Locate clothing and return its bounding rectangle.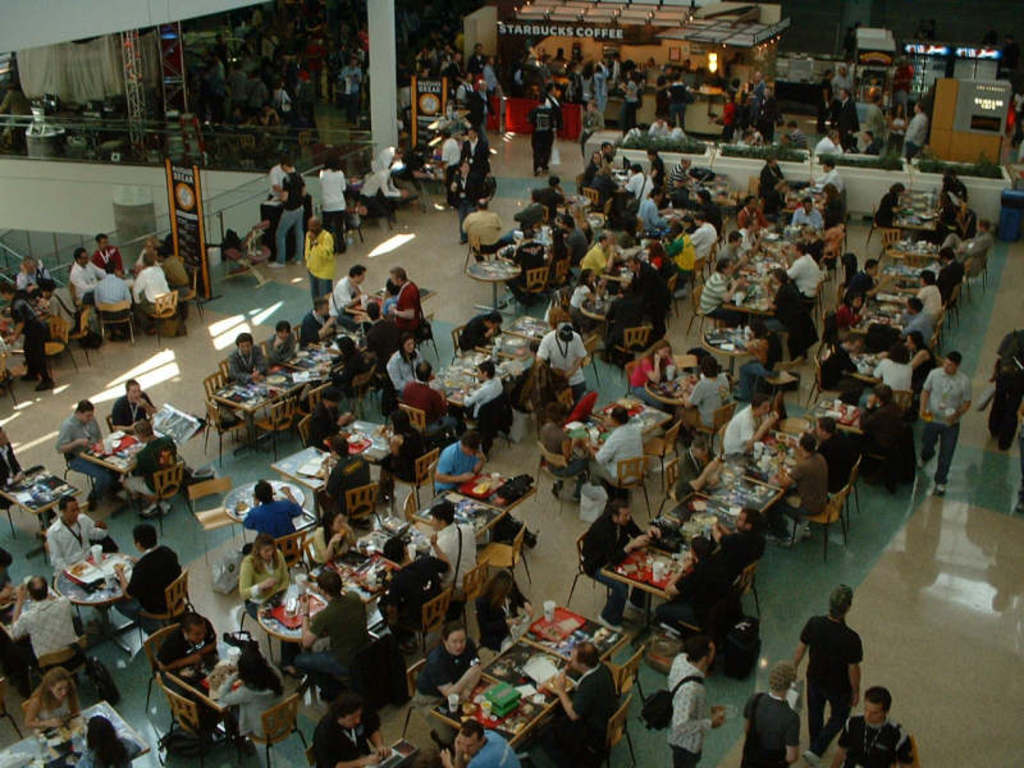
pyautogui.locateOnScreen(804, 605, 881, 741).
